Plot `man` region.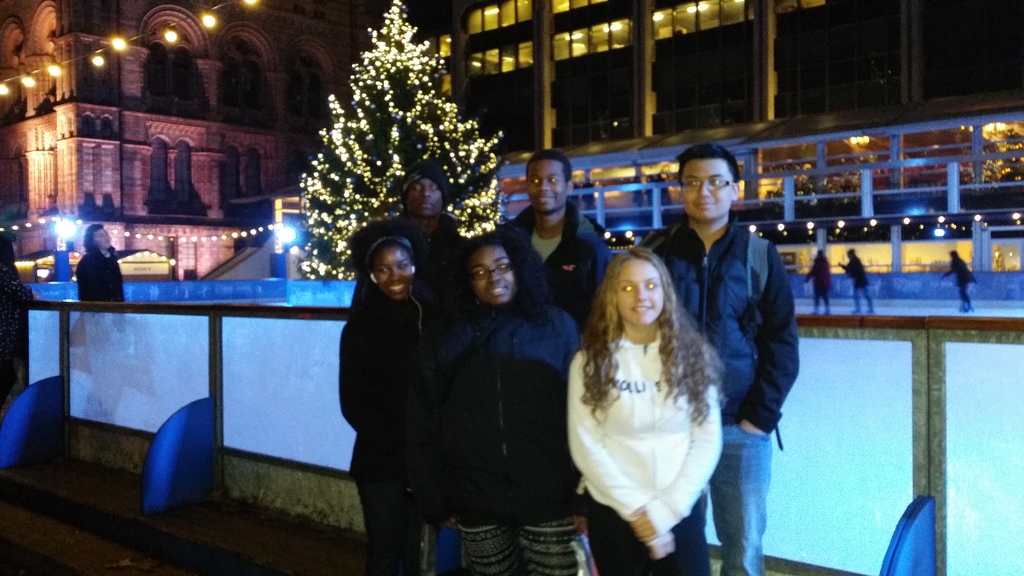
Plotted at Rect(677, 152, 810, 538).
